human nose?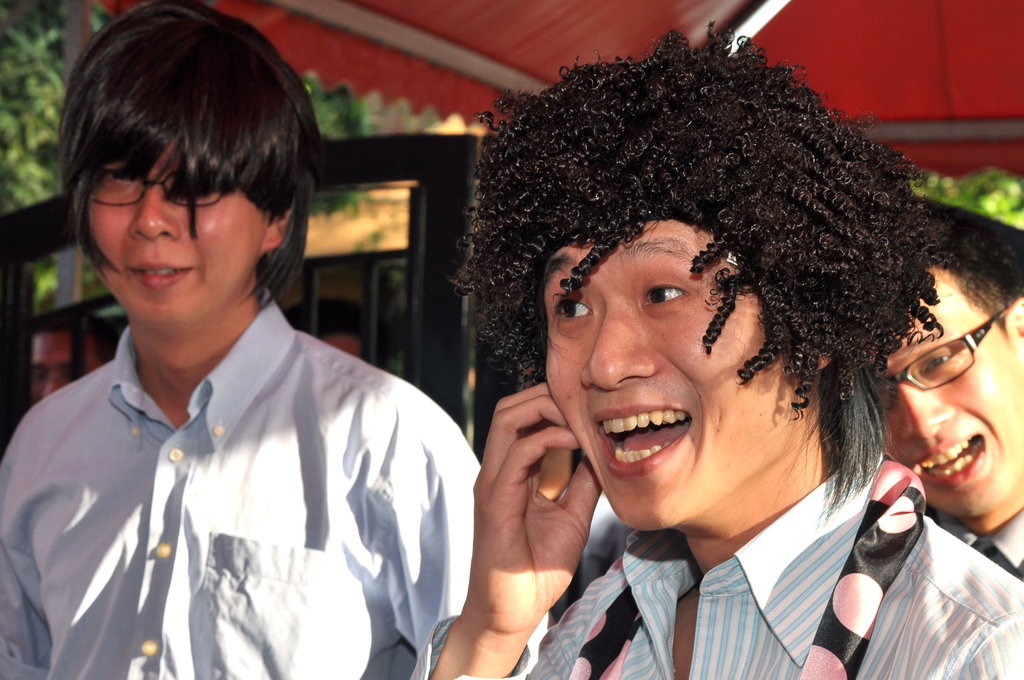
[left=572, top=294, right=665, bottom=386]
